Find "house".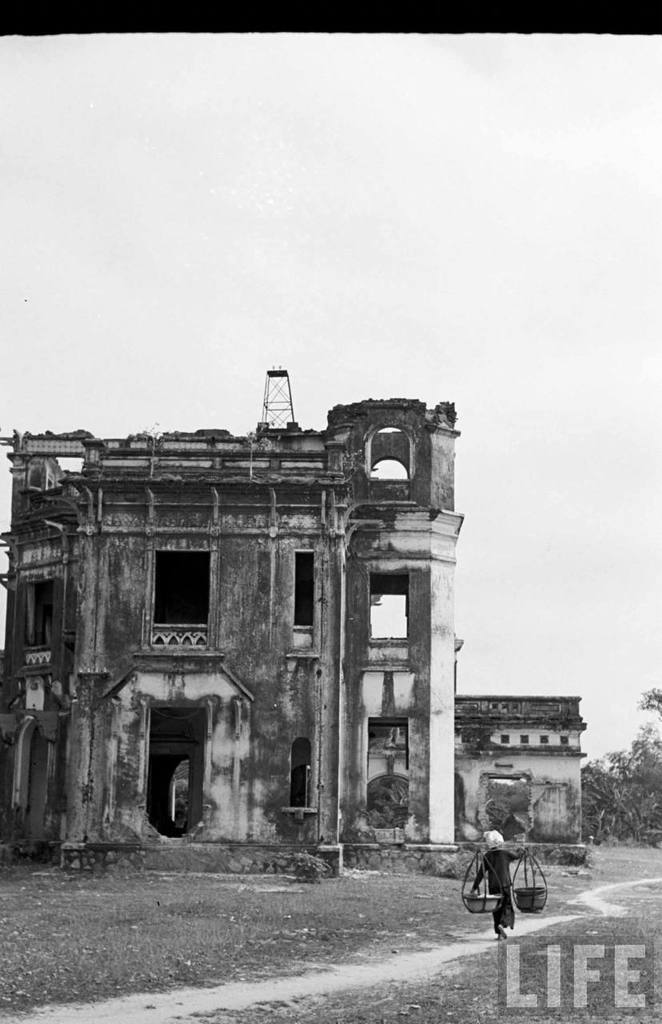
366/694/586/867.
